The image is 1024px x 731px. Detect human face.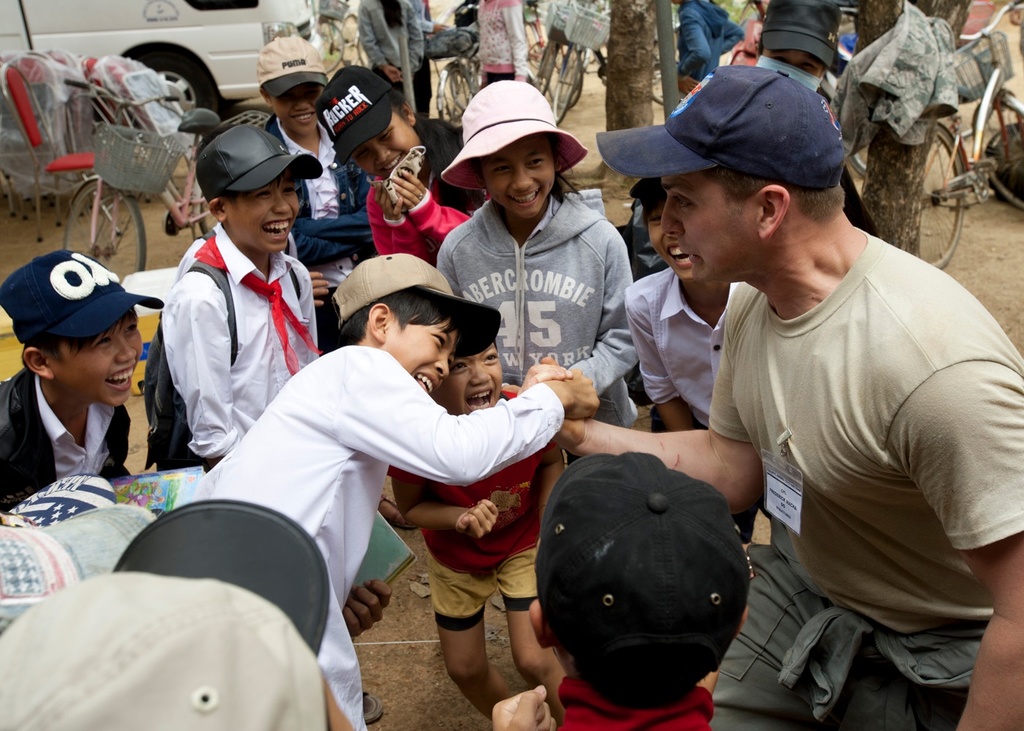
Detection: 350:109:423:178.
